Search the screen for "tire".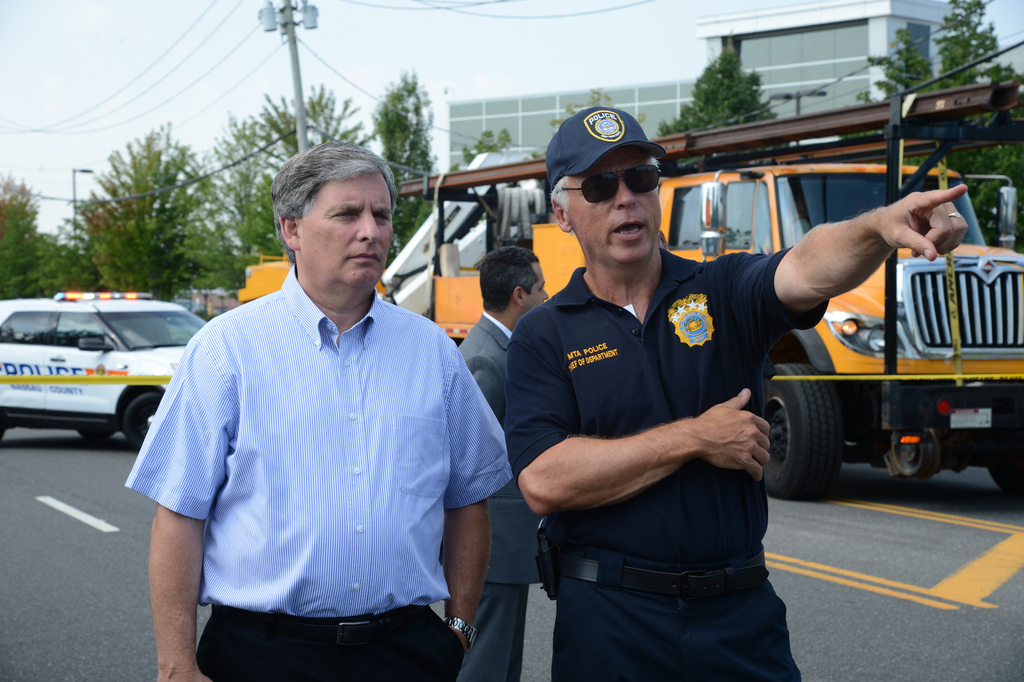
Found at [x1=760, y1=368, x2=838, y2=499].
